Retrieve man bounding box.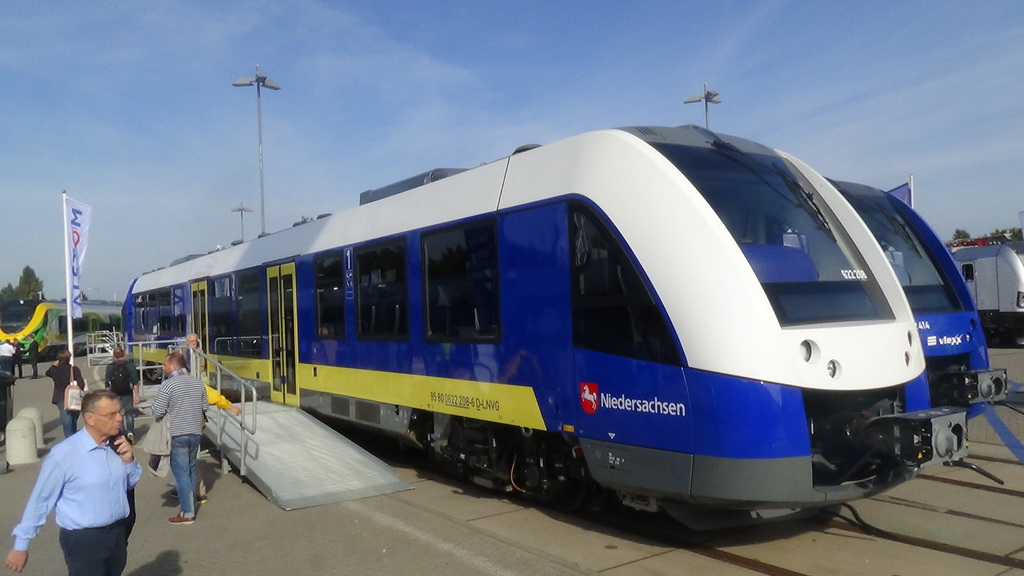
Bounding box: rect(42, 343, 86, 437).
